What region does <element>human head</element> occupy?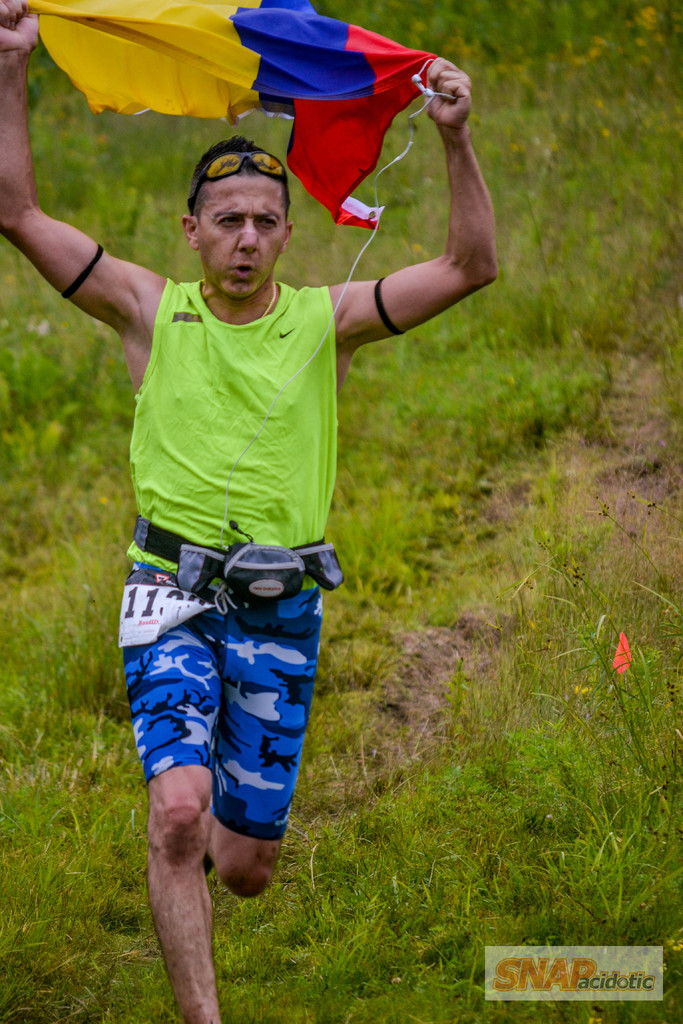
BBox(167, 169, 292, 304).
